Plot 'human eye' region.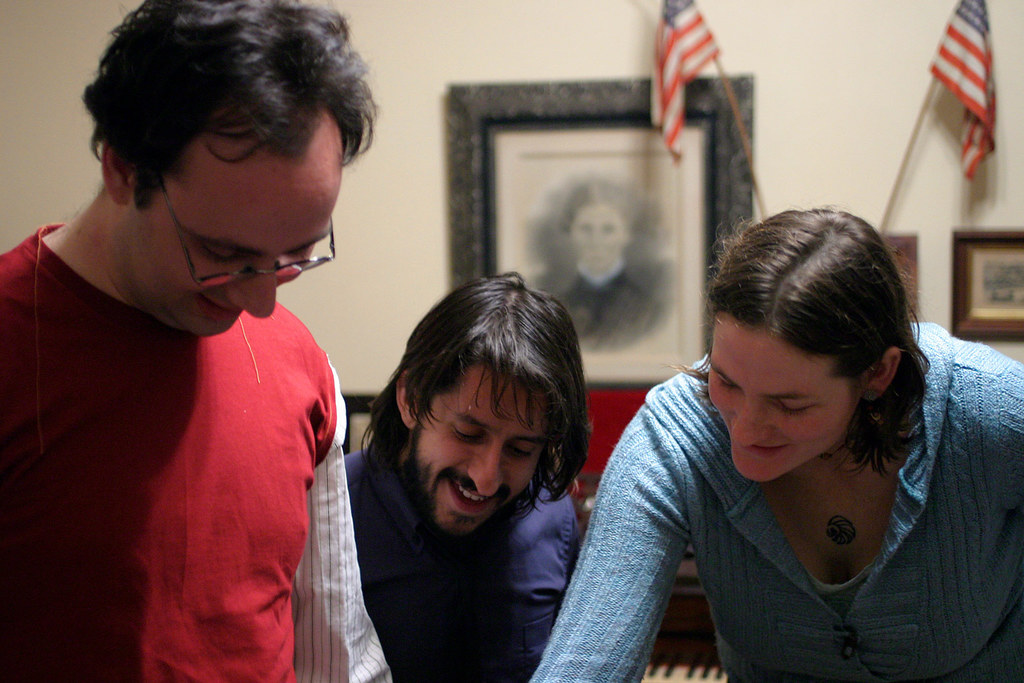
Plotted at bbox(454, 422, 477, 444).
